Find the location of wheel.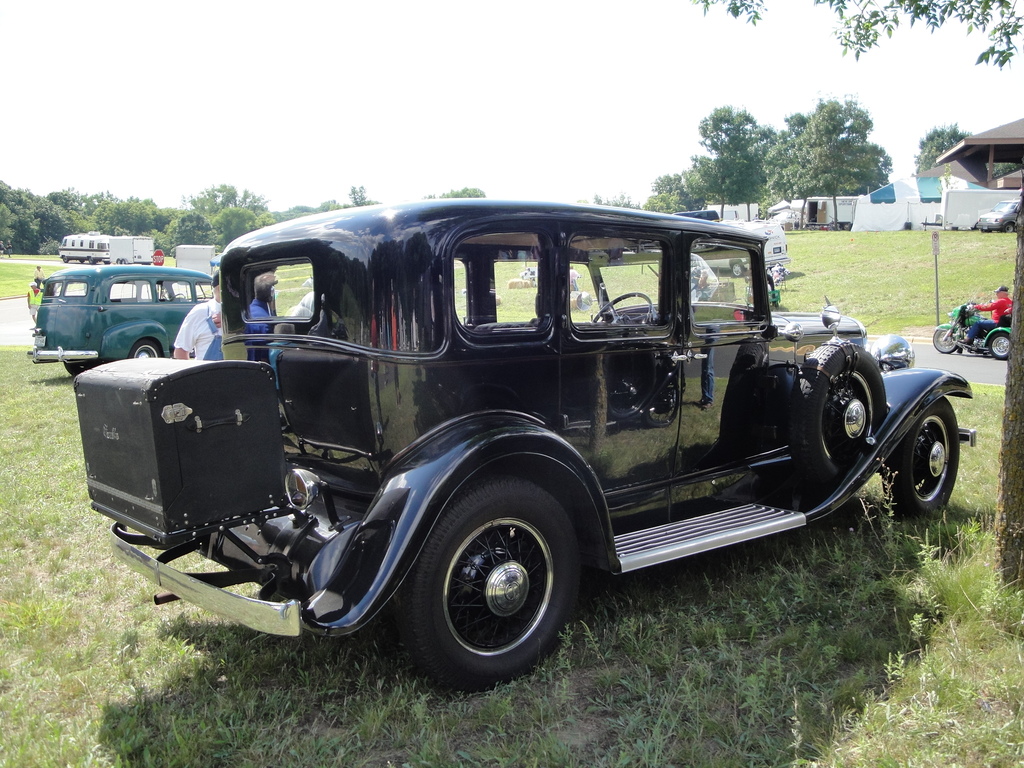
Location: [984, 228, 991, 234].
